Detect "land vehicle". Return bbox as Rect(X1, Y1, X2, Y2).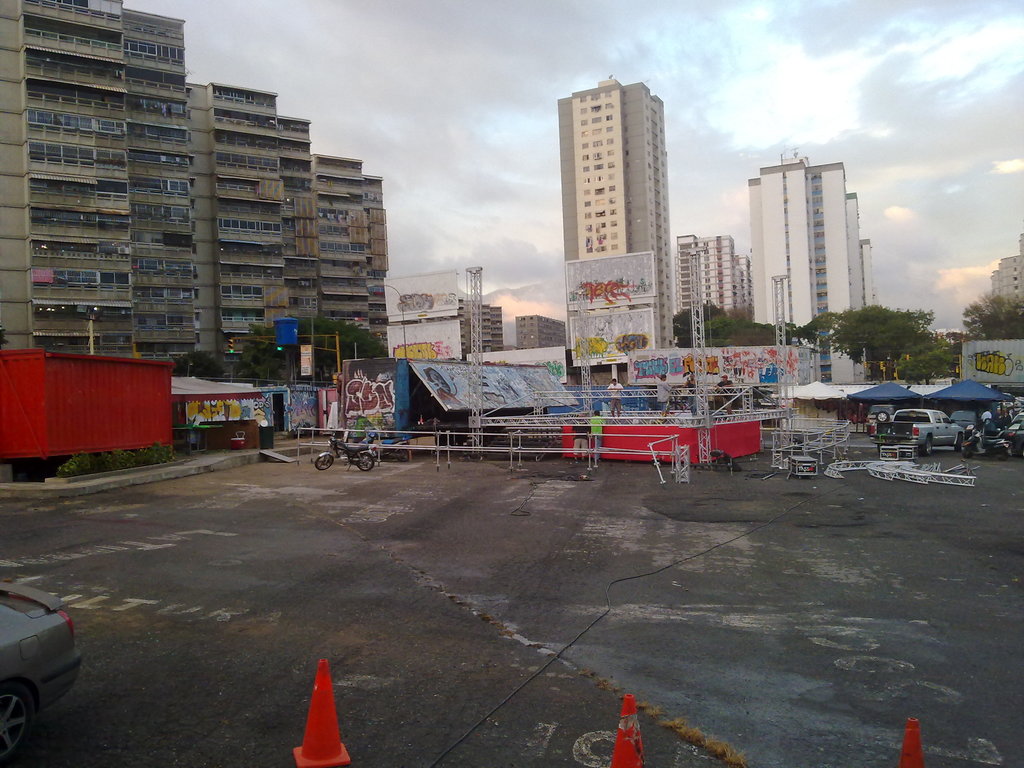
Rect(313, 428, 379, 474).
